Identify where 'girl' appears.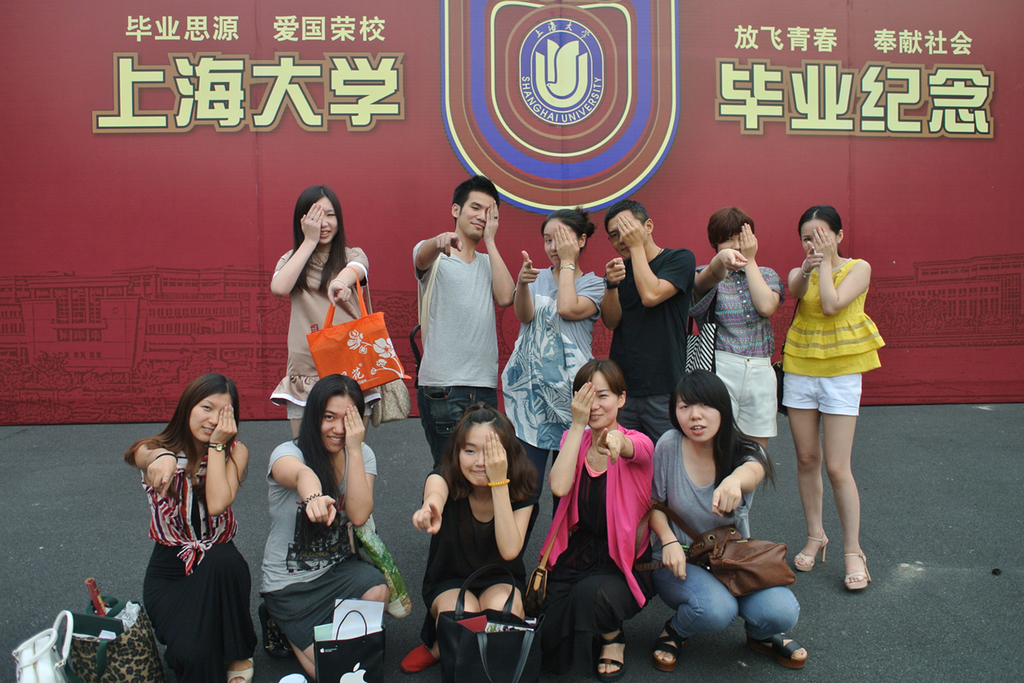
Appears at BBox(254, 367, 395, 682).
